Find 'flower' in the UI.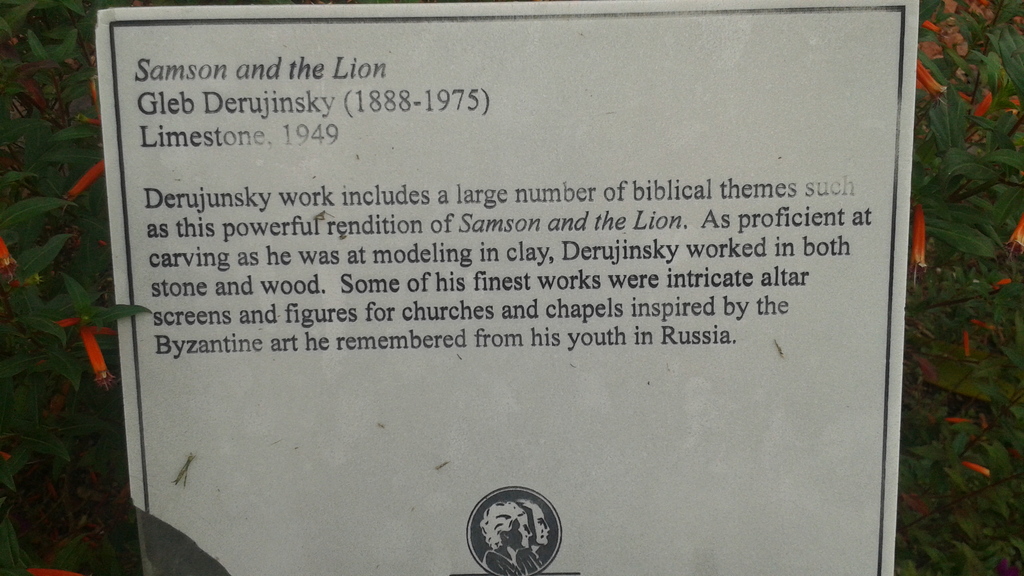
UI element at x1=3 y1=226 x2=47 y2=292.
